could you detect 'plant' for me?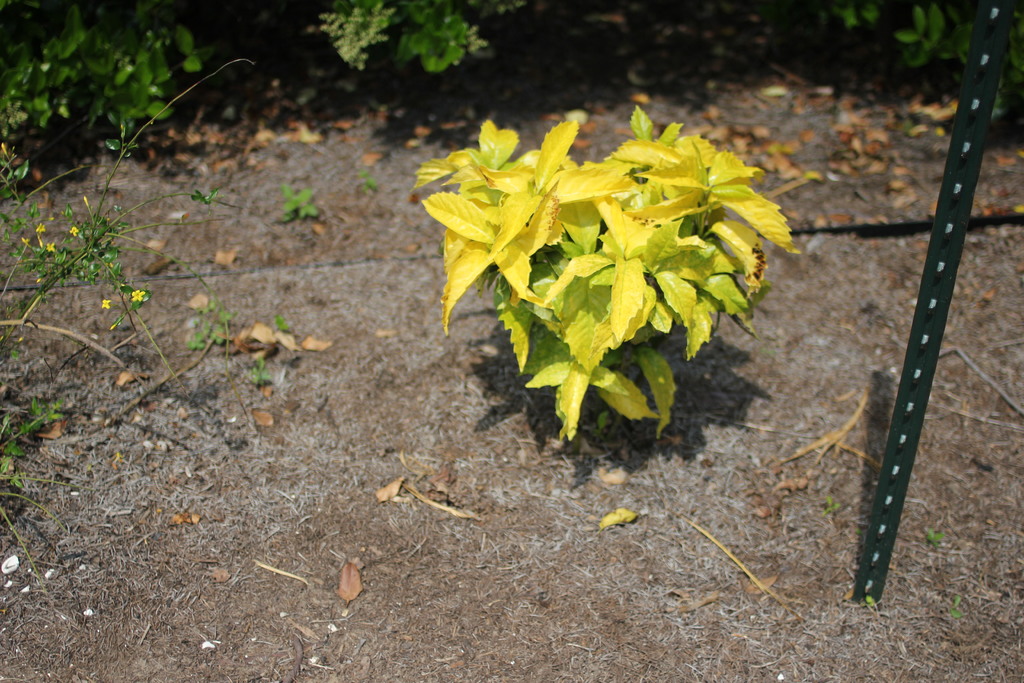
Detection result: locate(318, 0, 531, 73).
